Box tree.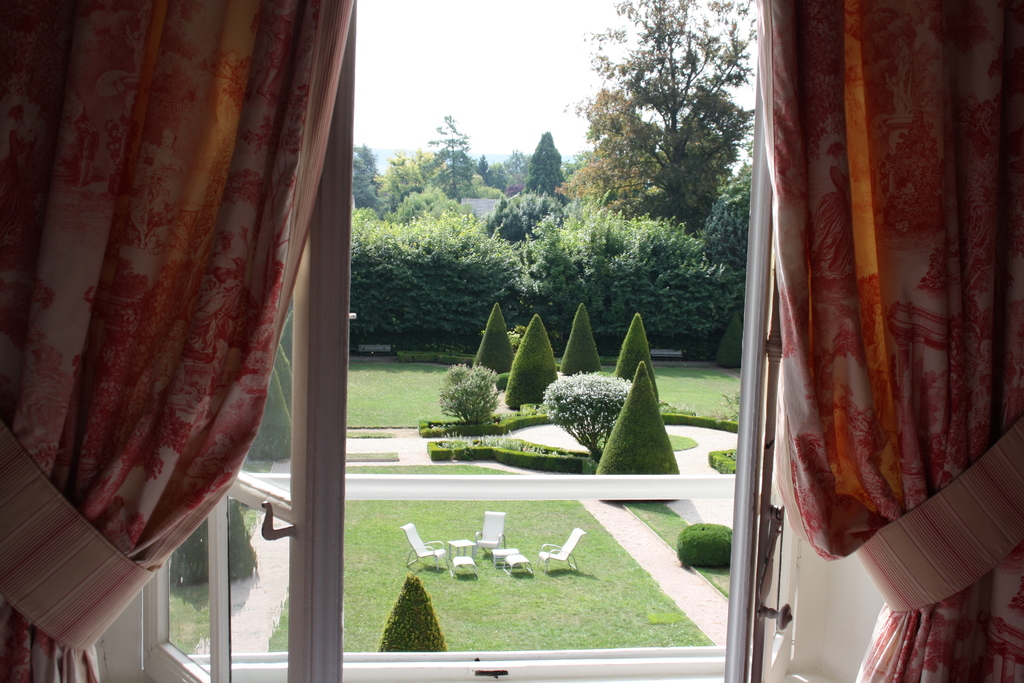
bbox=[431, 110, 476, 195].
